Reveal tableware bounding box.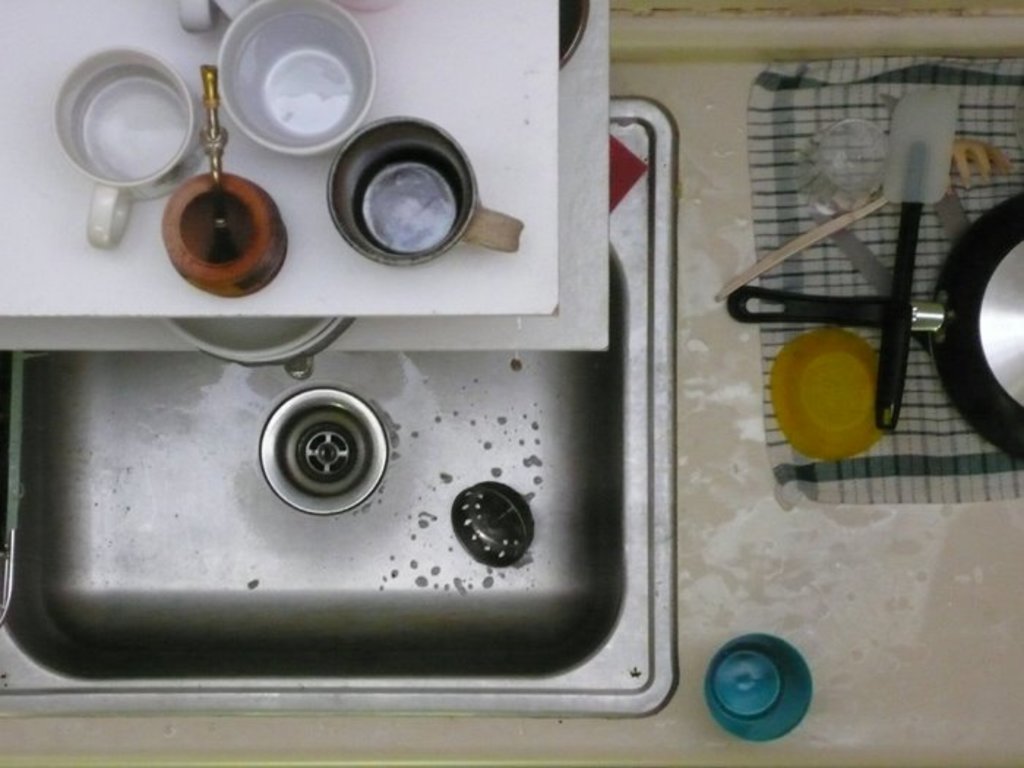
Revealed: 322:111:524:268.
